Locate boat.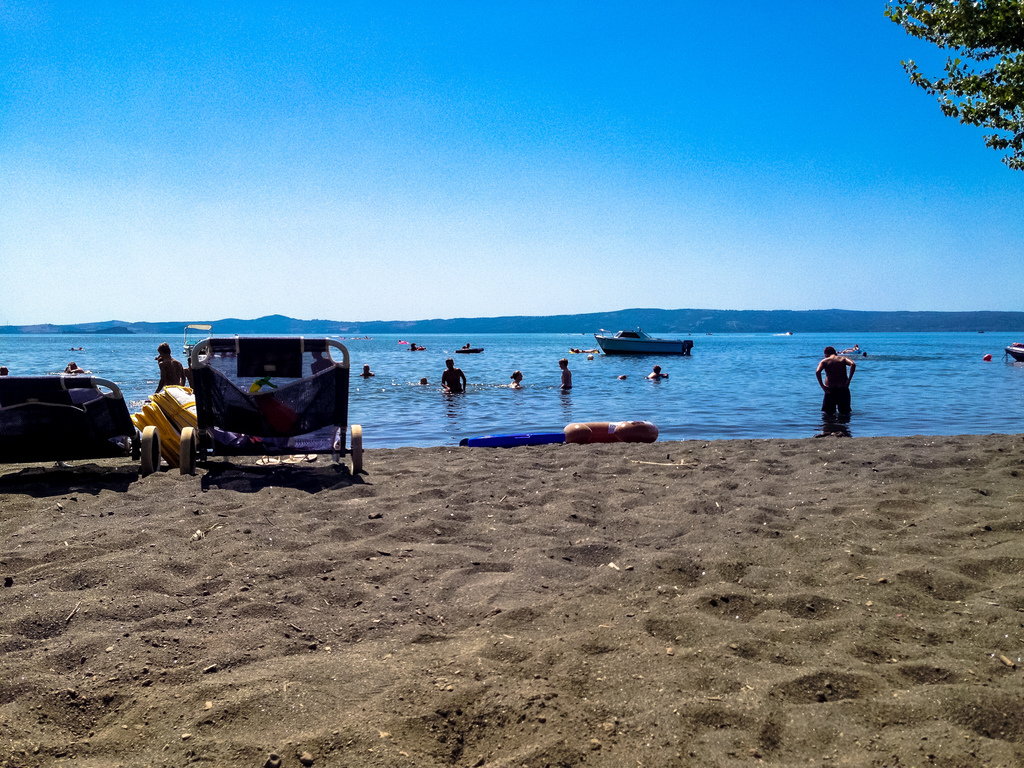
Bounding box: 8 355 132 454.
